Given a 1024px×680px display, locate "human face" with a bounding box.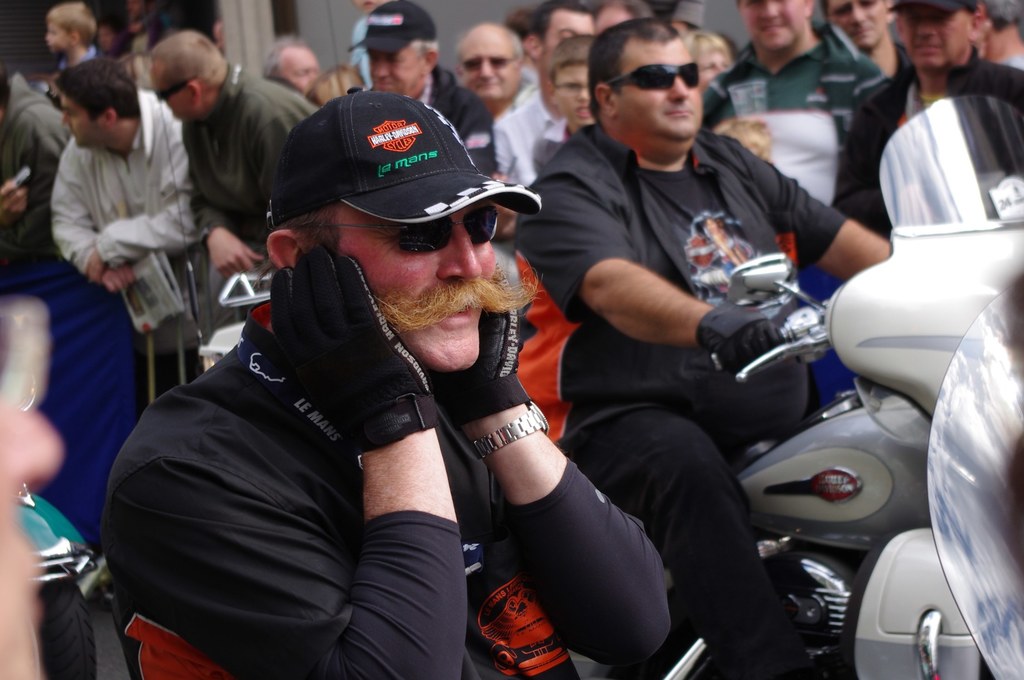
Located: [left=459, top=33, right=518, bottom=104].
